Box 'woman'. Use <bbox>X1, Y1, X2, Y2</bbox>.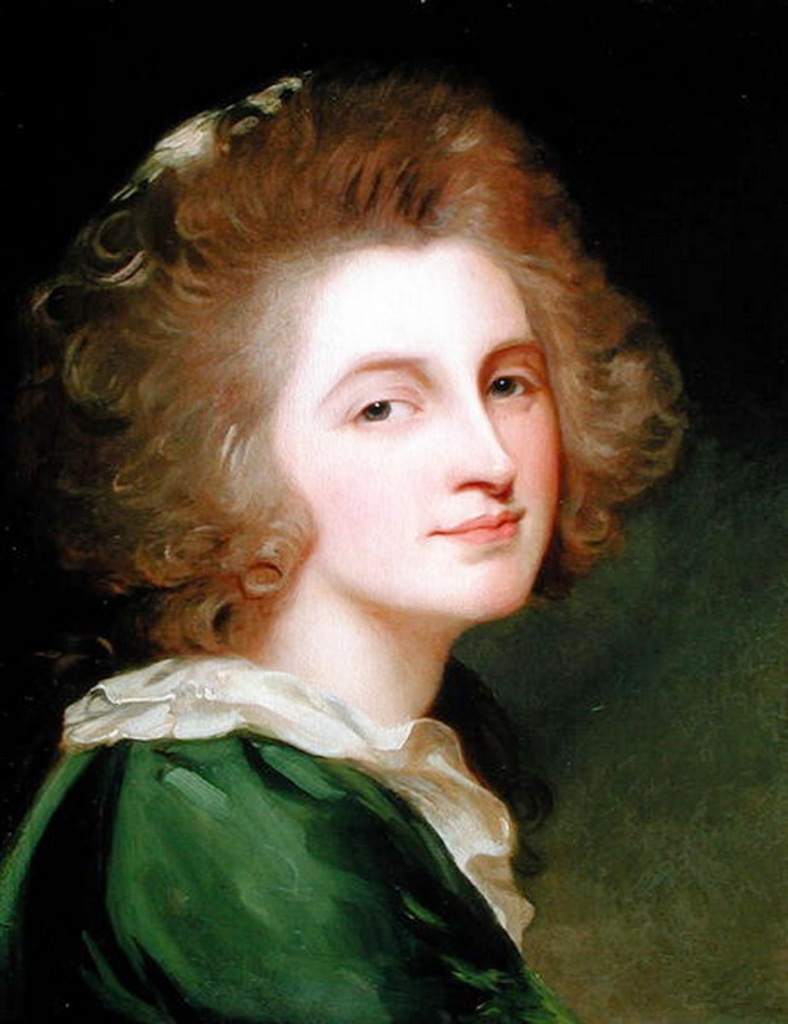
<bbox>0, 34, 740, 999</bbox>.
